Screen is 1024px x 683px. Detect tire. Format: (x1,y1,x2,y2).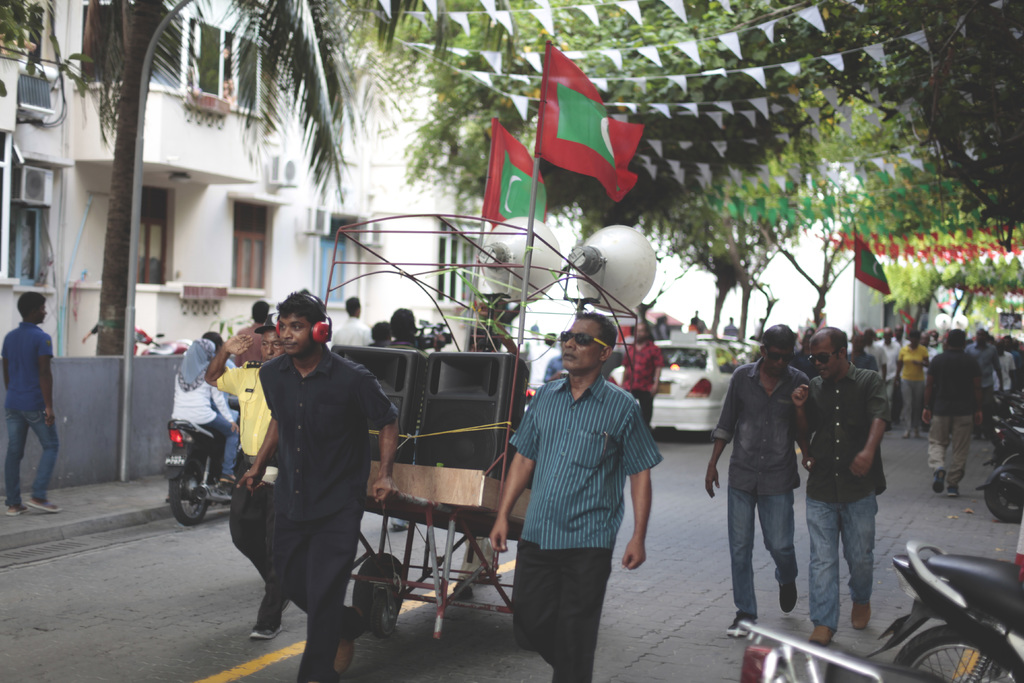
(457,580,476,599).
